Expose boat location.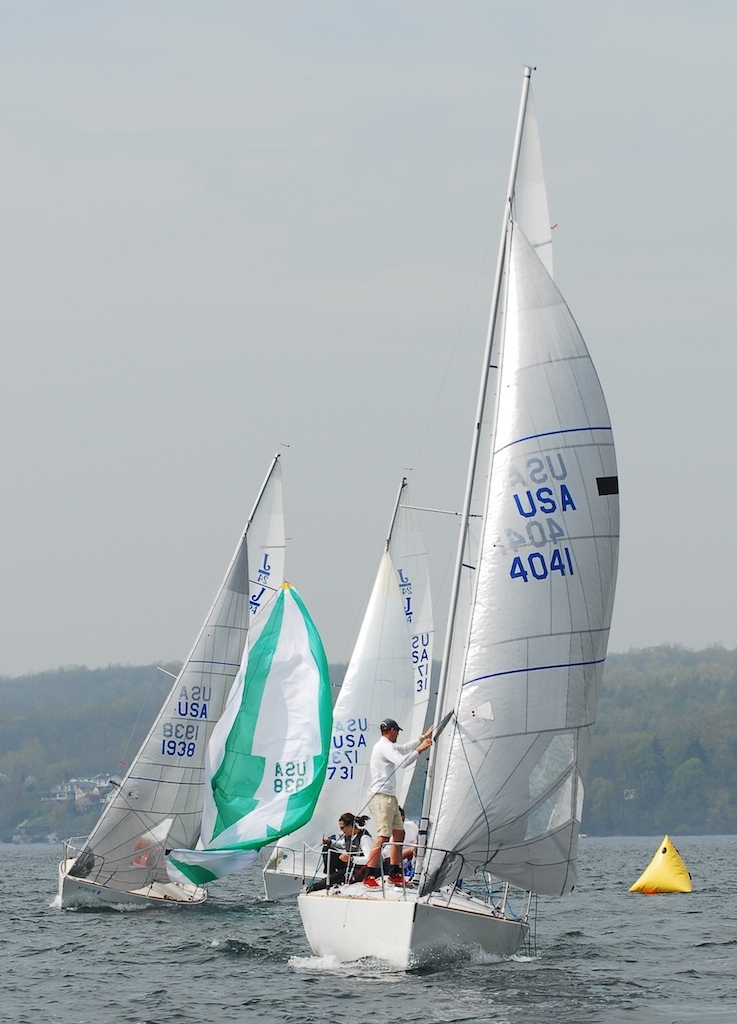
Exposed at {"left": 270, "top": 49, "right": 633, "bottom": 1004}.
